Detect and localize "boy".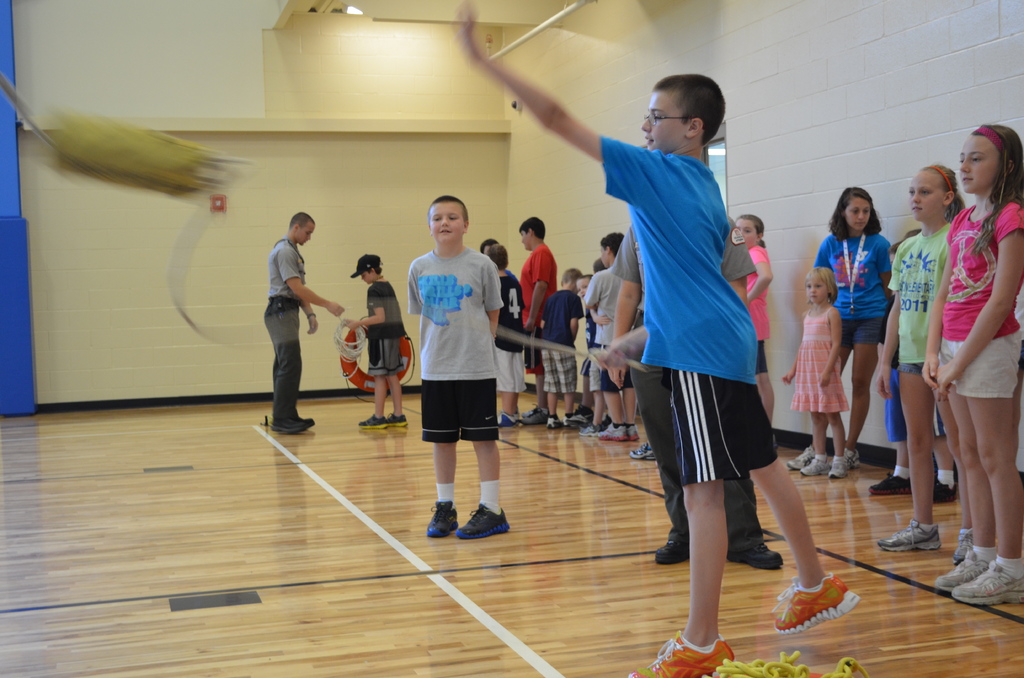
Localized at 260 208 348 436.
